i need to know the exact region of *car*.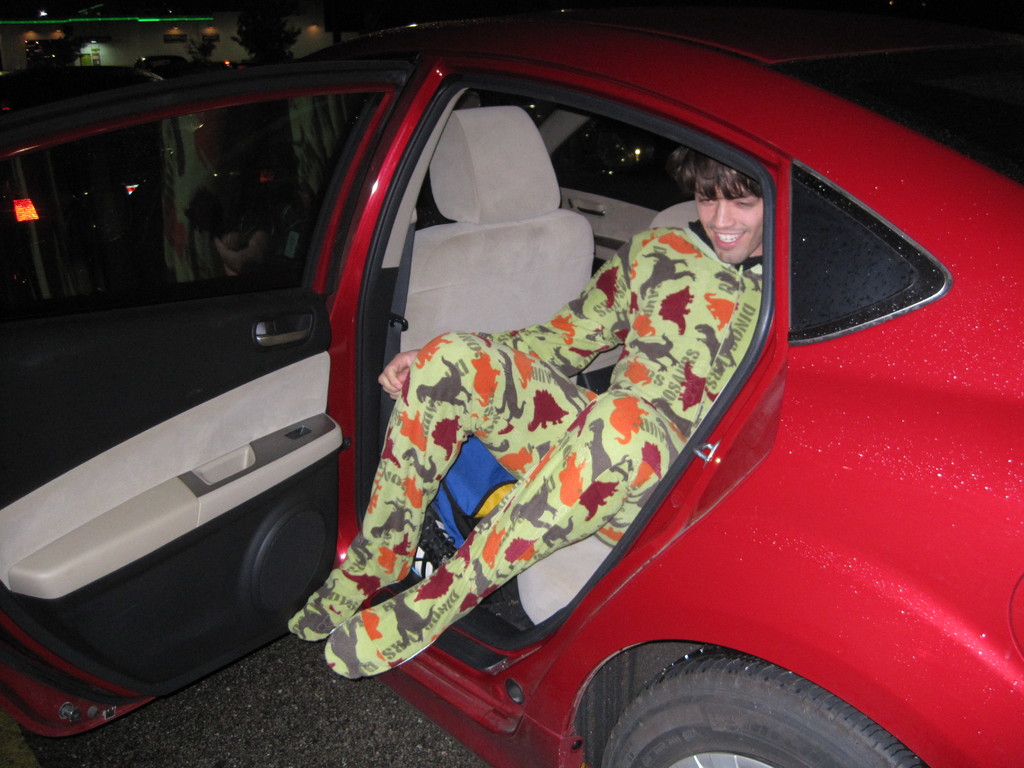
Region: bbox(28, 24, 1000, 751).
